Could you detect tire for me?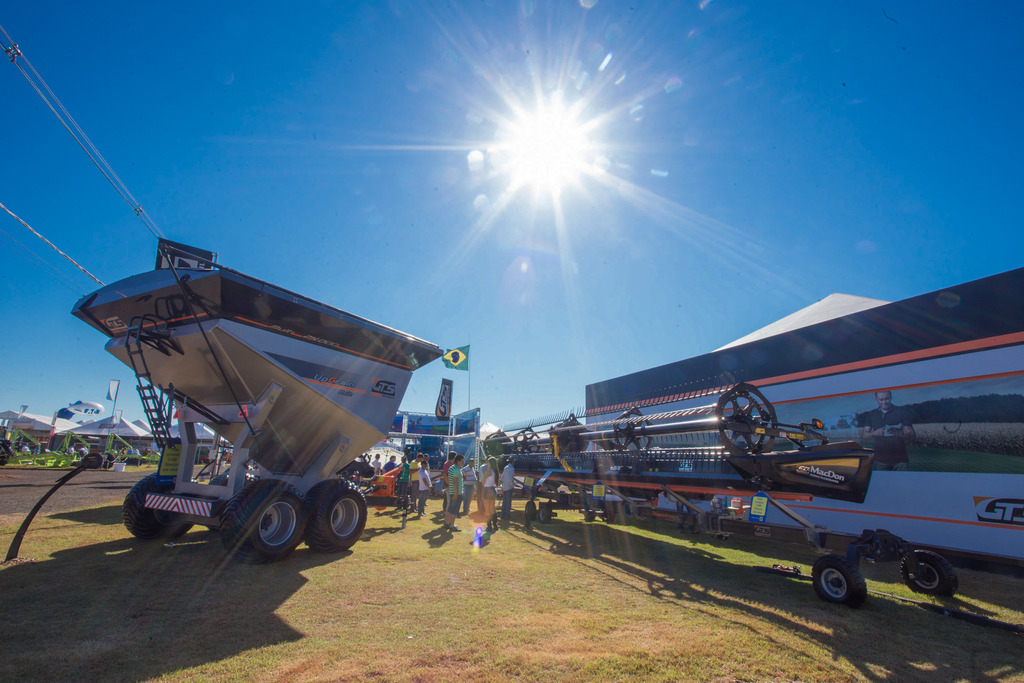
Detection result: 215/482/309/561.
